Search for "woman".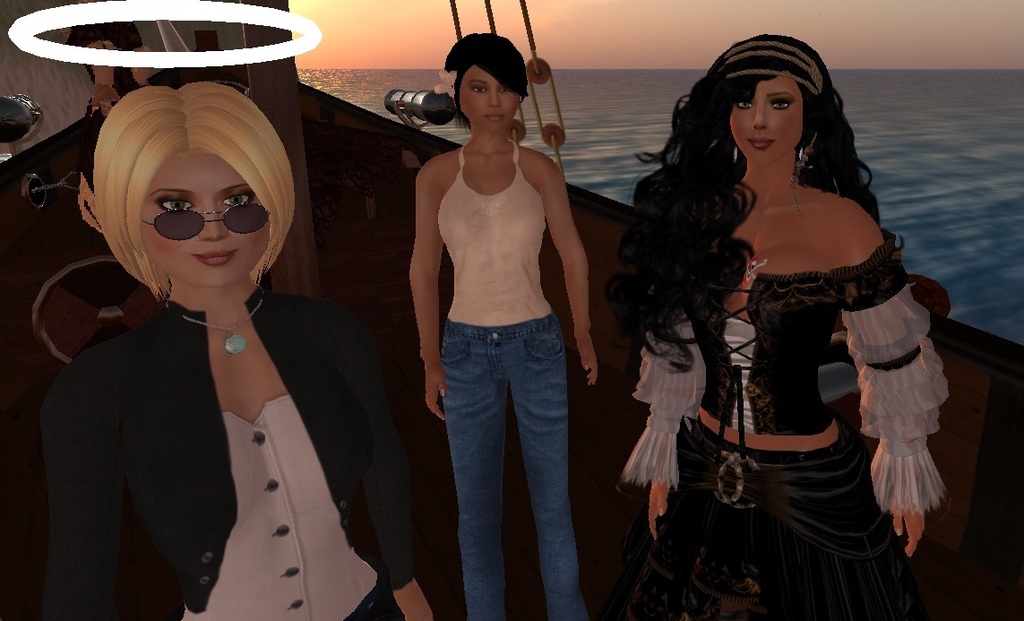
Found at 607:25:940:620.
